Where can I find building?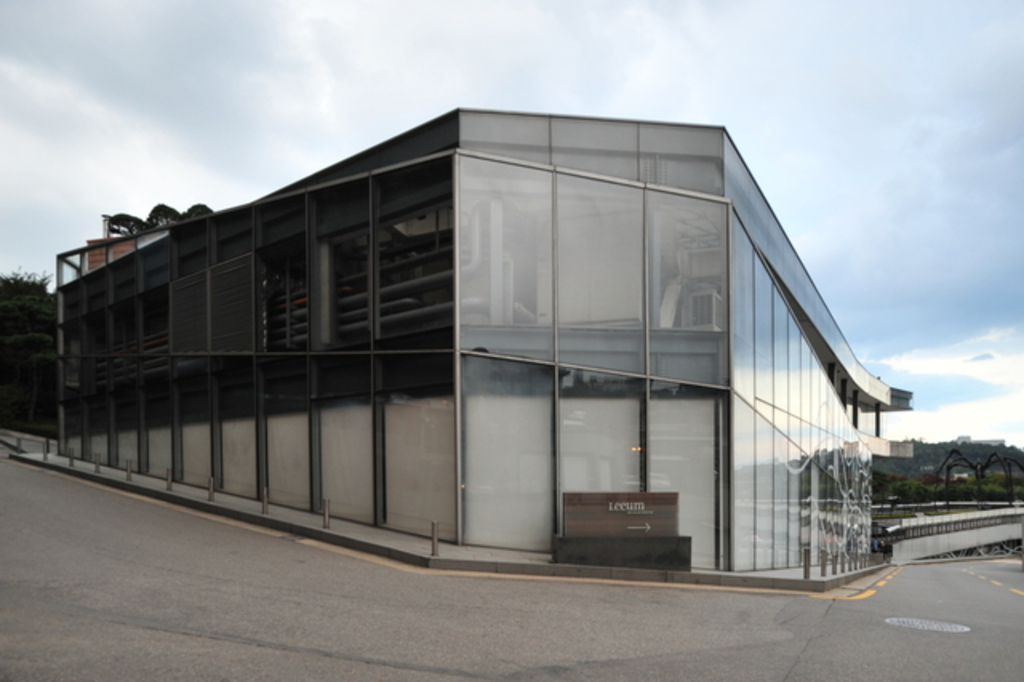
You can find it at detection(42, 101, 909, 581).
